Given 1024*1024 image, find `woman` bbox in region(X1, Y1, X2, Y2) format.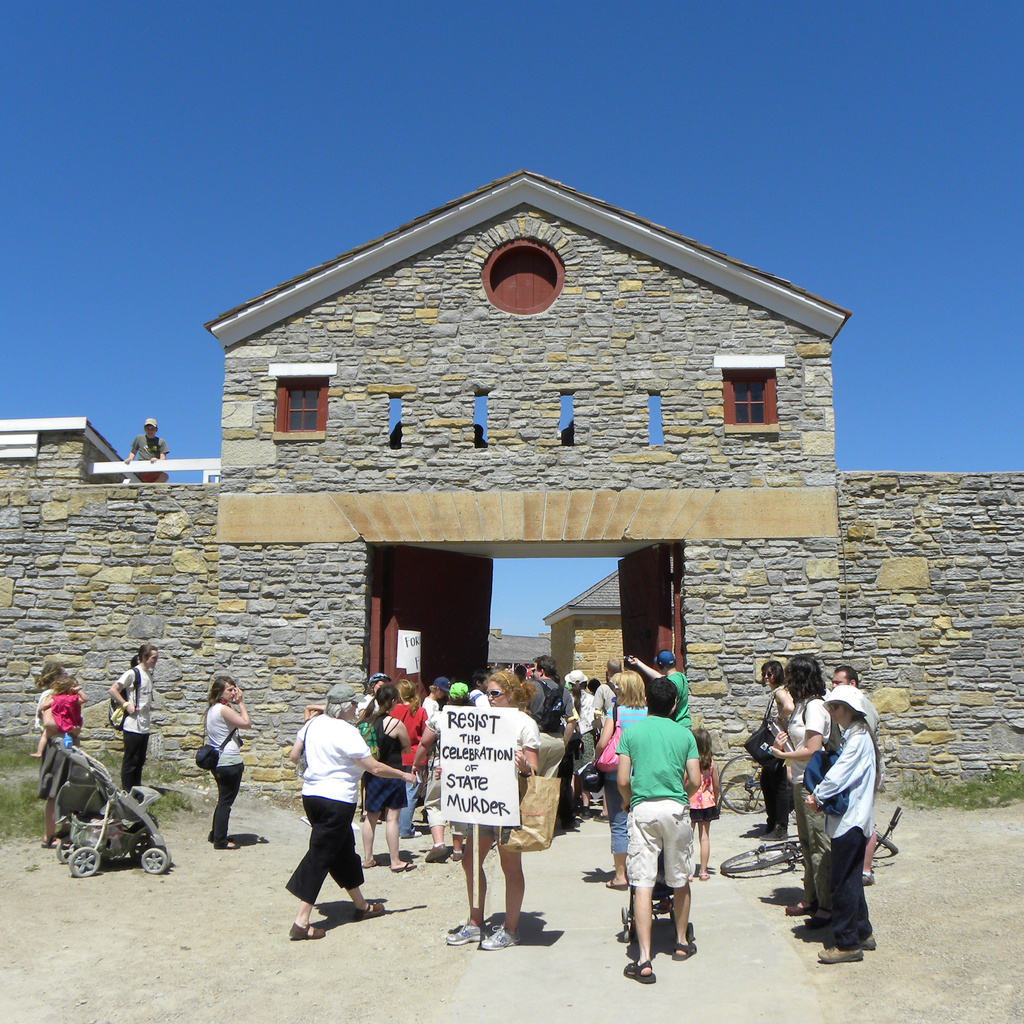
region(773, 655, 848, 924).
